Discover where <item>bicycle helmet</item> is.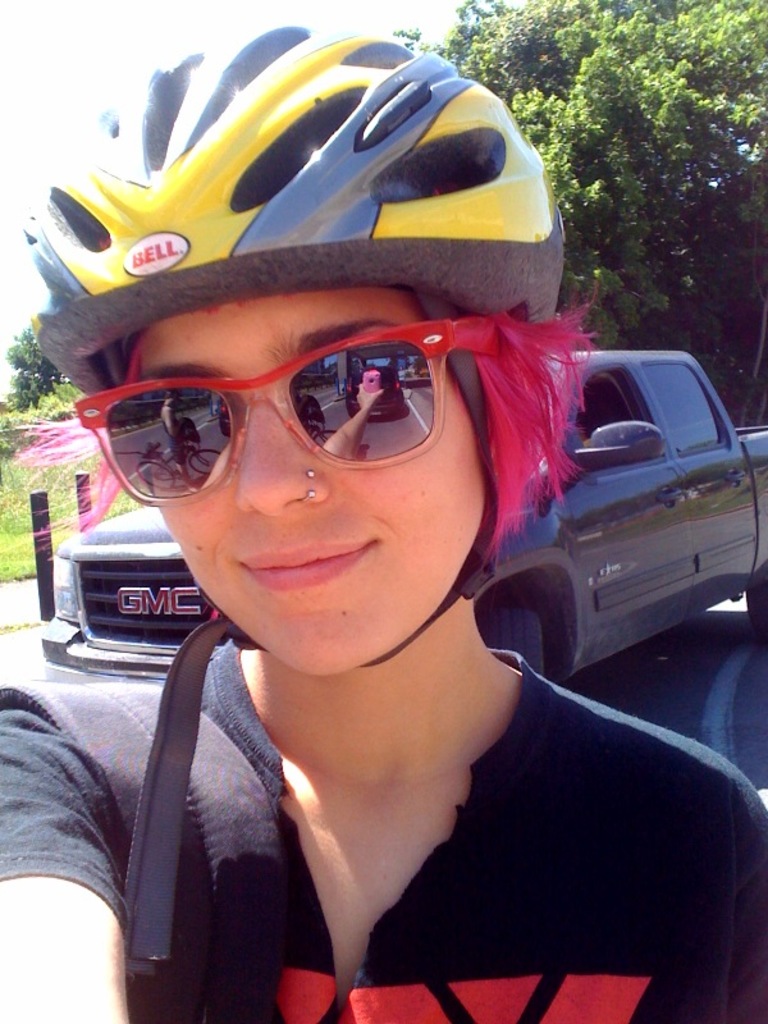
Discovered at 31 27 571 669.
